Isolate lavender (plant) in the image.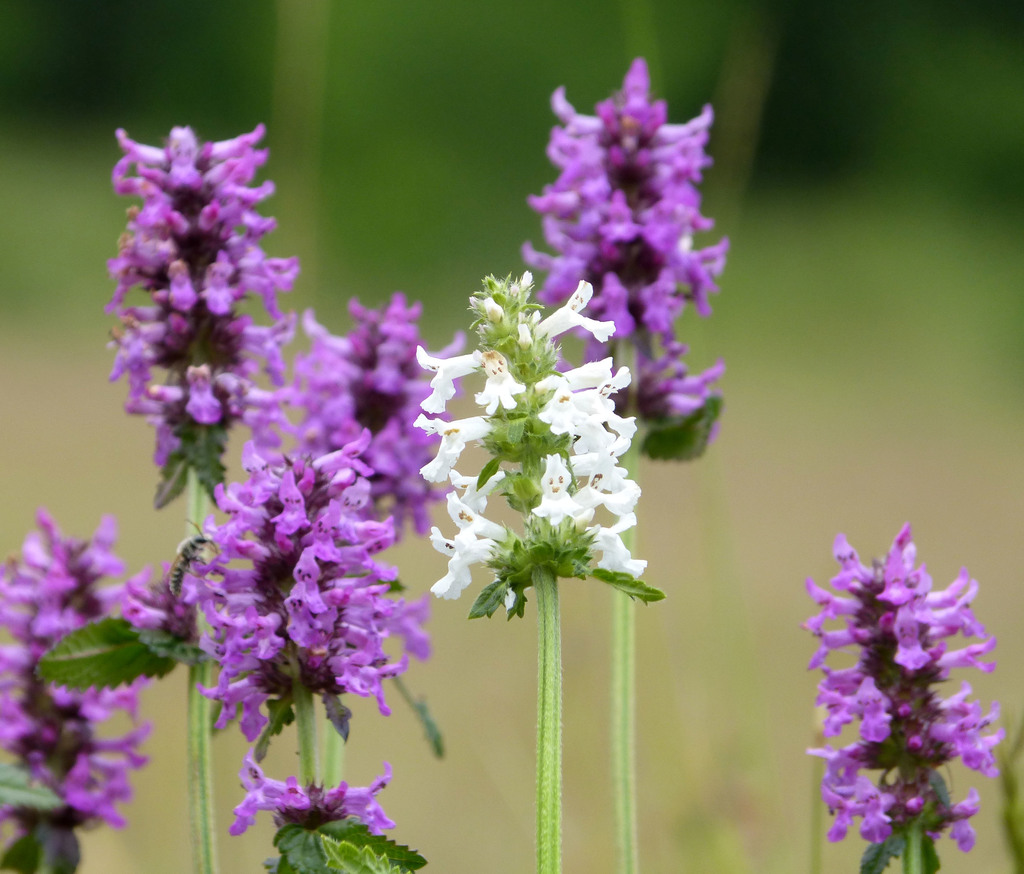
Isolated region: x1=271 y1=280 x2=461 y2=752.
